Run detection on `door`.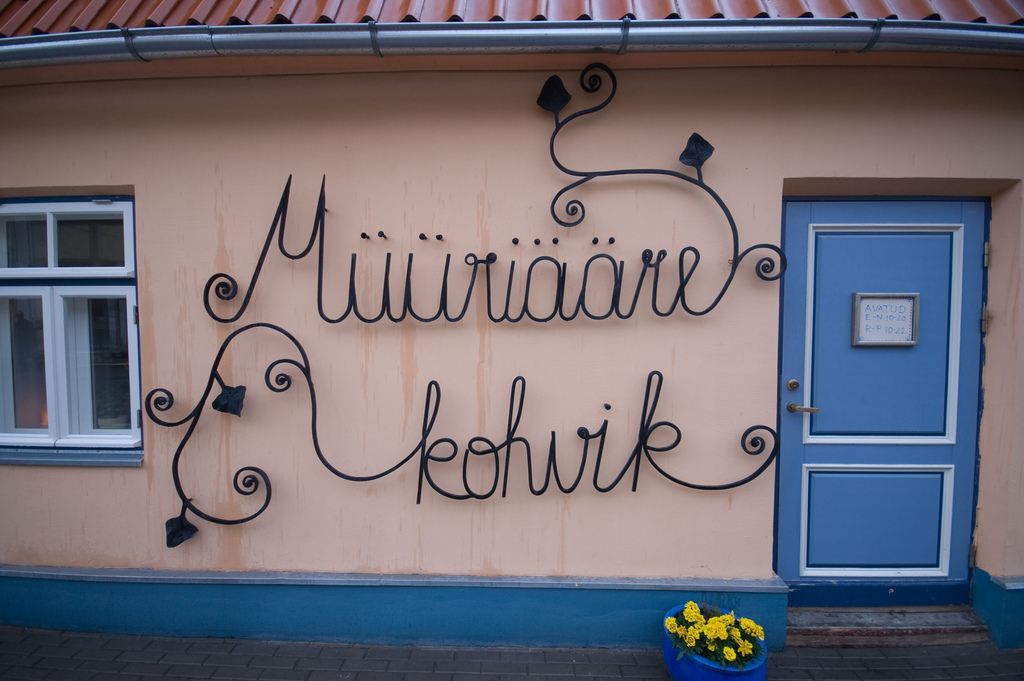
Result: 778:183:992:616.
